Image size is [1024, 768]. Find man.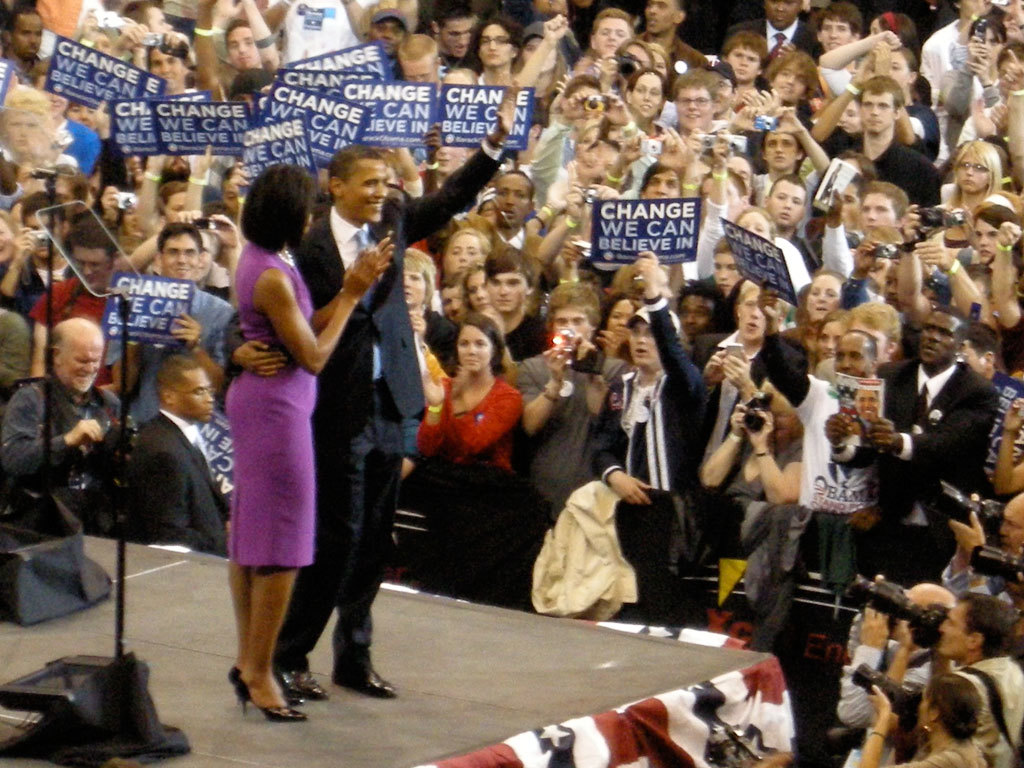
box=[427, 1, 479, 72].
